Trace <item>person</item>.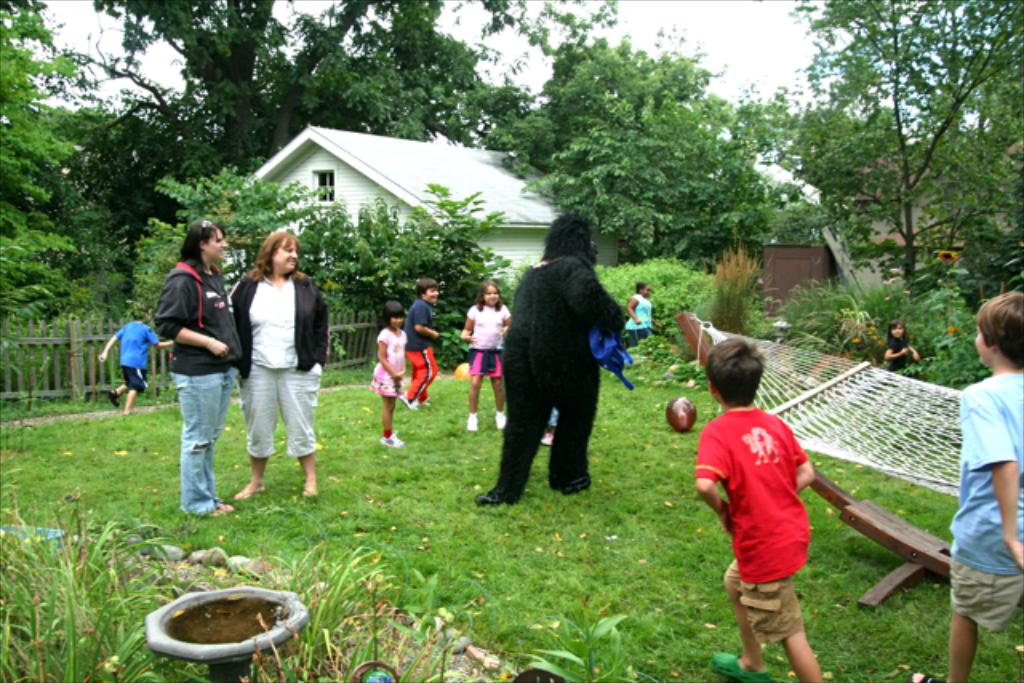
Traced to <region>237, 222, 328, 510</region>.
